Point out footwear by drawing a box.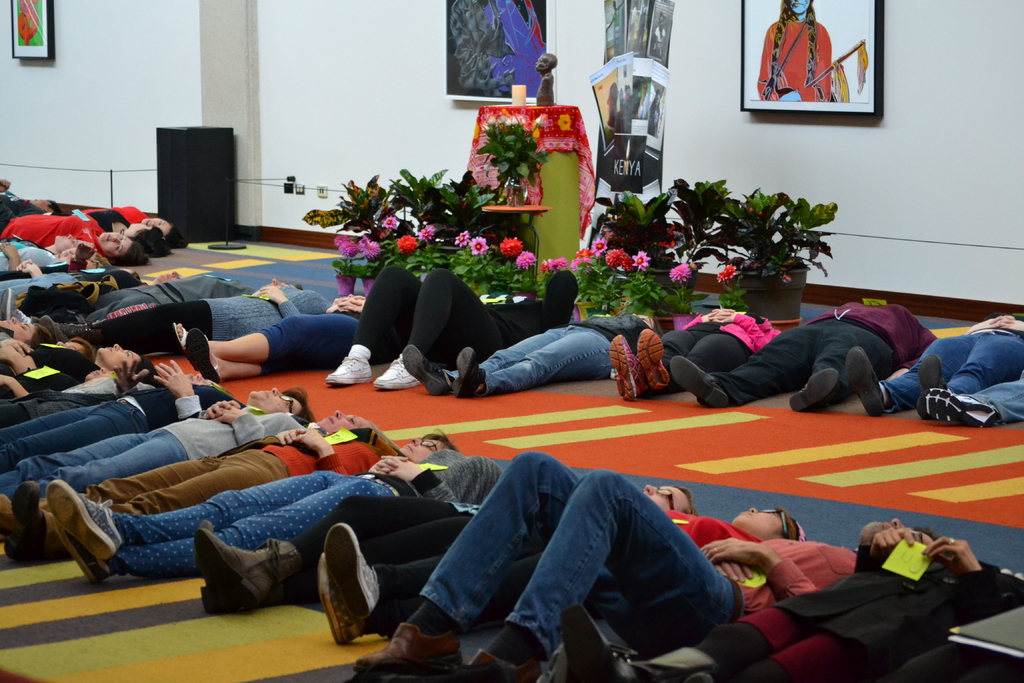
x1=46 y1=483 x2=124 y2=562.
